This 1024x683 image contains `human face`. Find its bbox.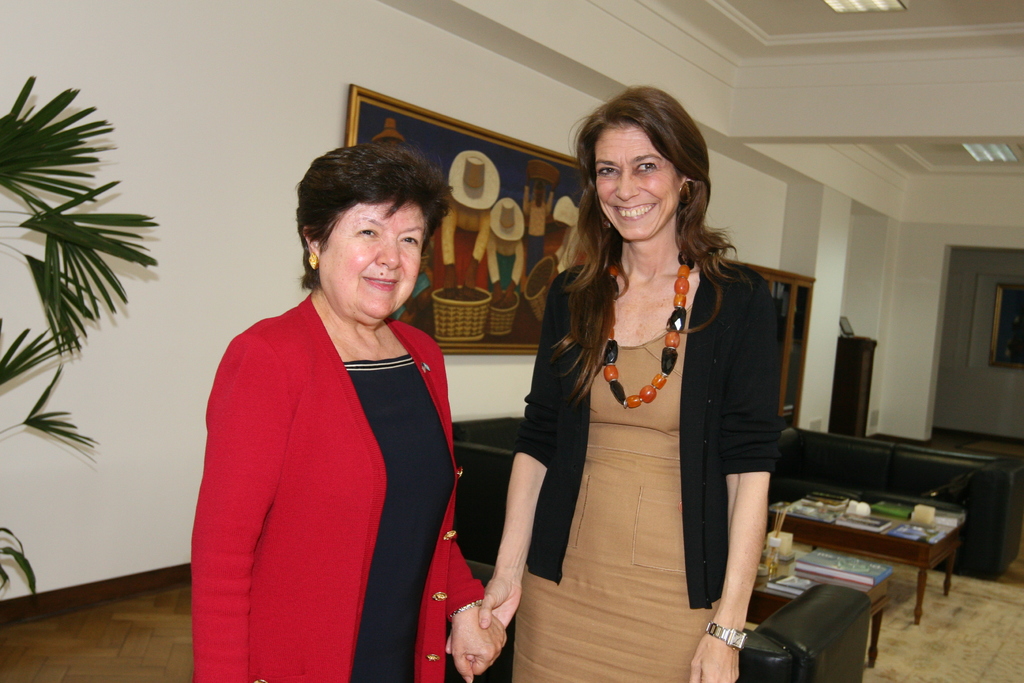
x1=318, y1=199, x2=431, y2=324.
